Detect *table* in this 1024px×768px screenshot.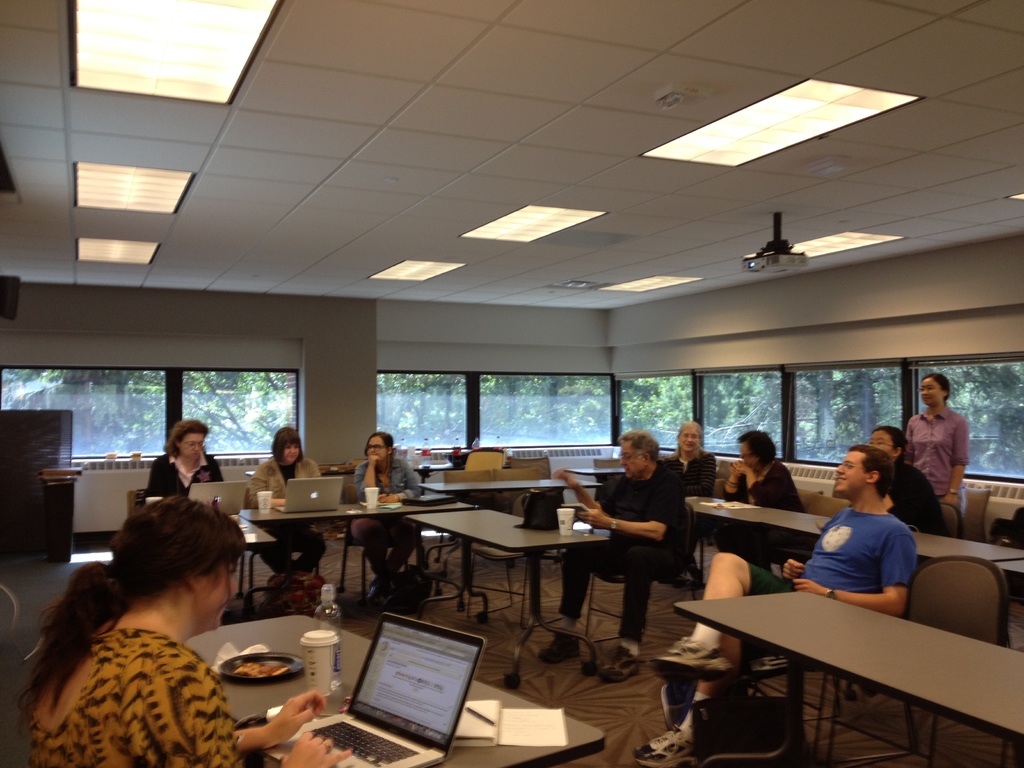
Detection: {"left": 241, "top": 498, "right": 440, "bottom": 602}.
